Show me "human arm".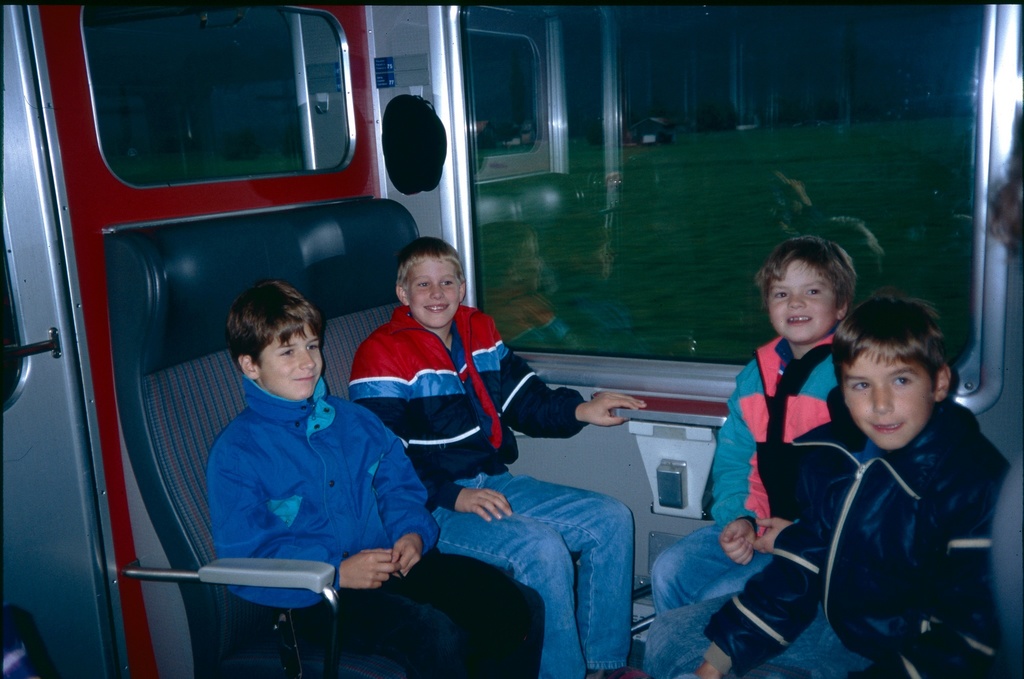
"human arm" is here: bbox(376, 427, 444, 569).
